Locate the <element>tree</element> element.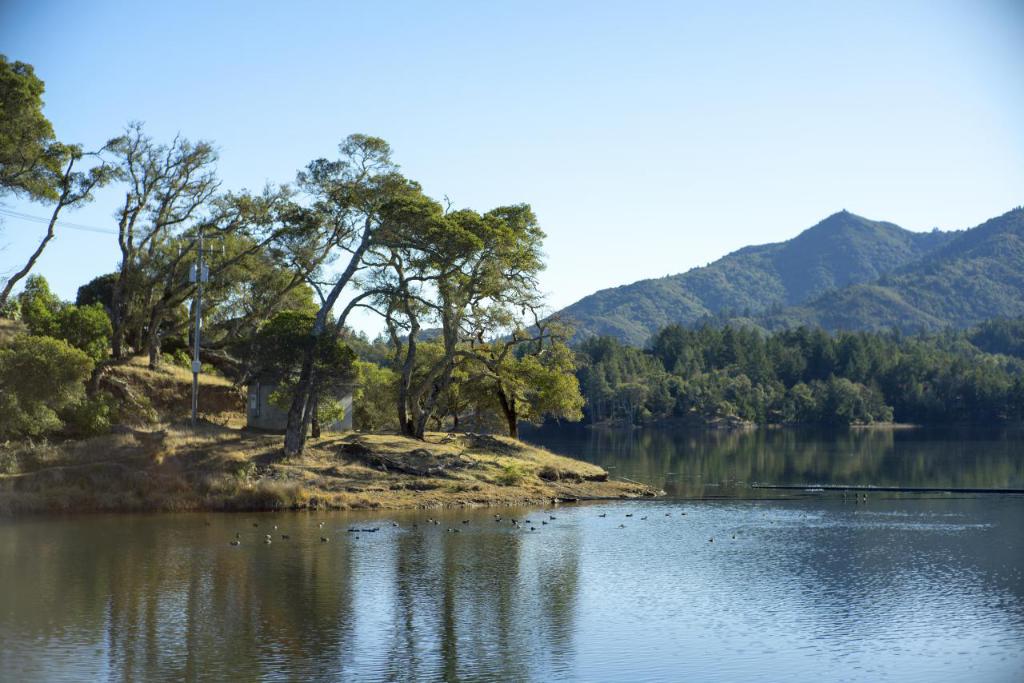
Element bbox: x1=198, y1=126, x2=567, y2=468.
